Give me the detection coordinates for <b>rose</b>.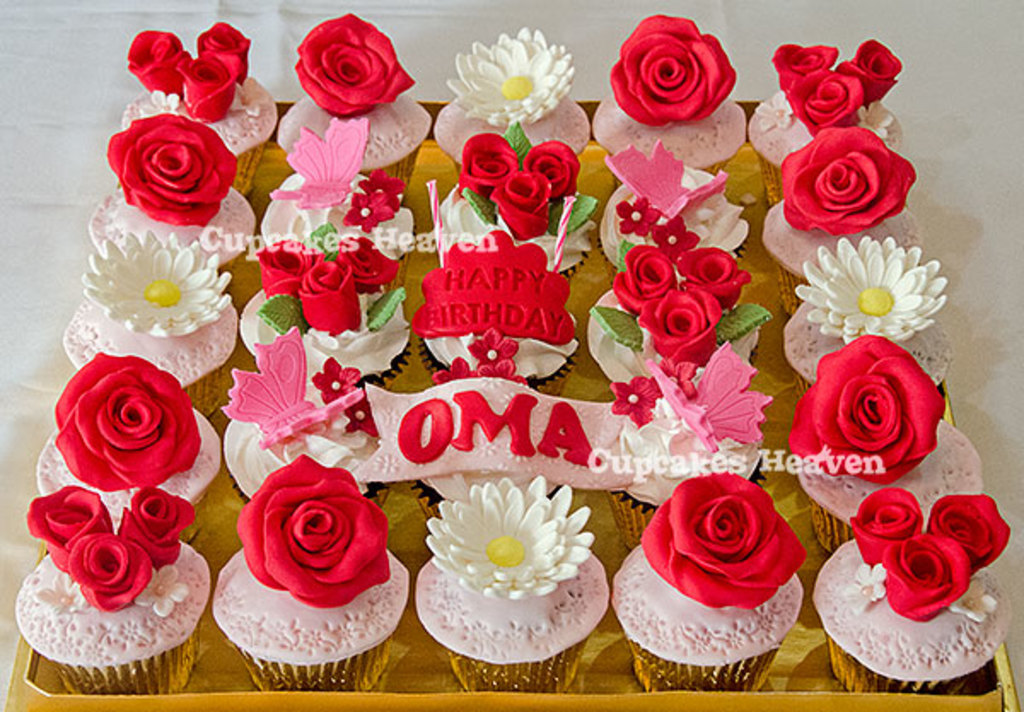
[left=55, top=352, right=201, bottom=492].
